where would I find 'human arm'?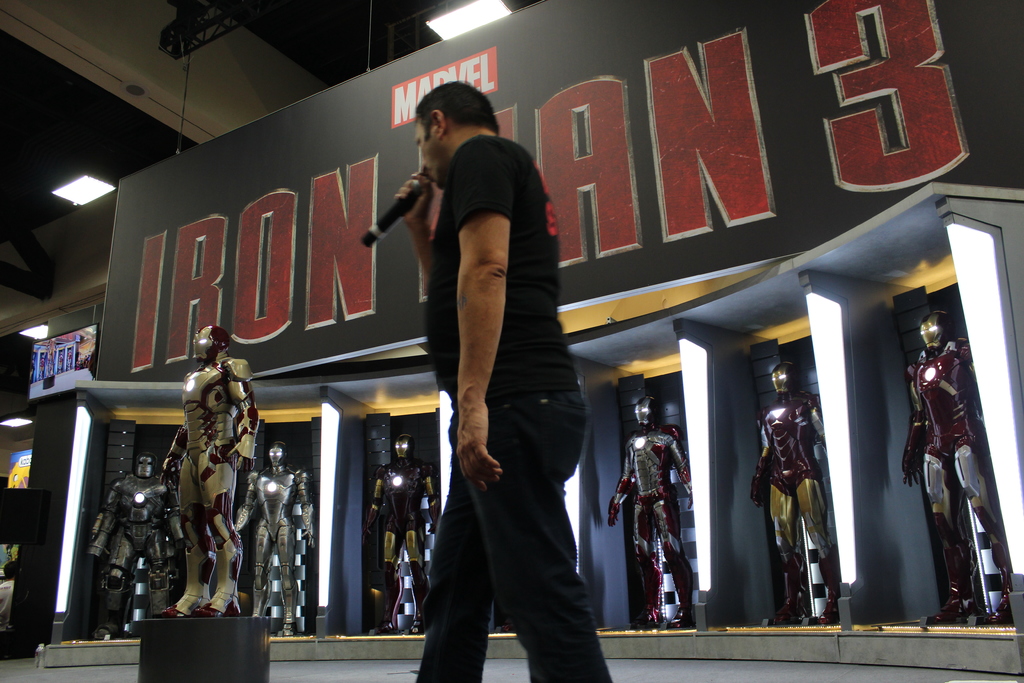
At region(605, 439, 637, 527).
